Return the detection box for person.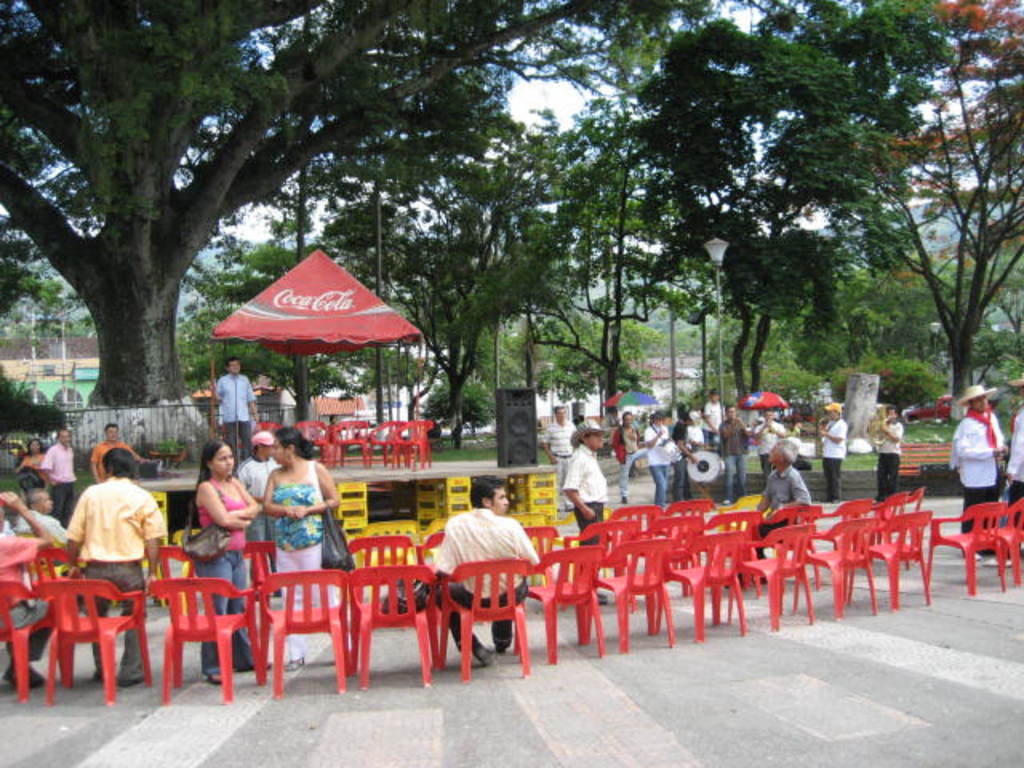
<box>669,402,698,501</box>.
